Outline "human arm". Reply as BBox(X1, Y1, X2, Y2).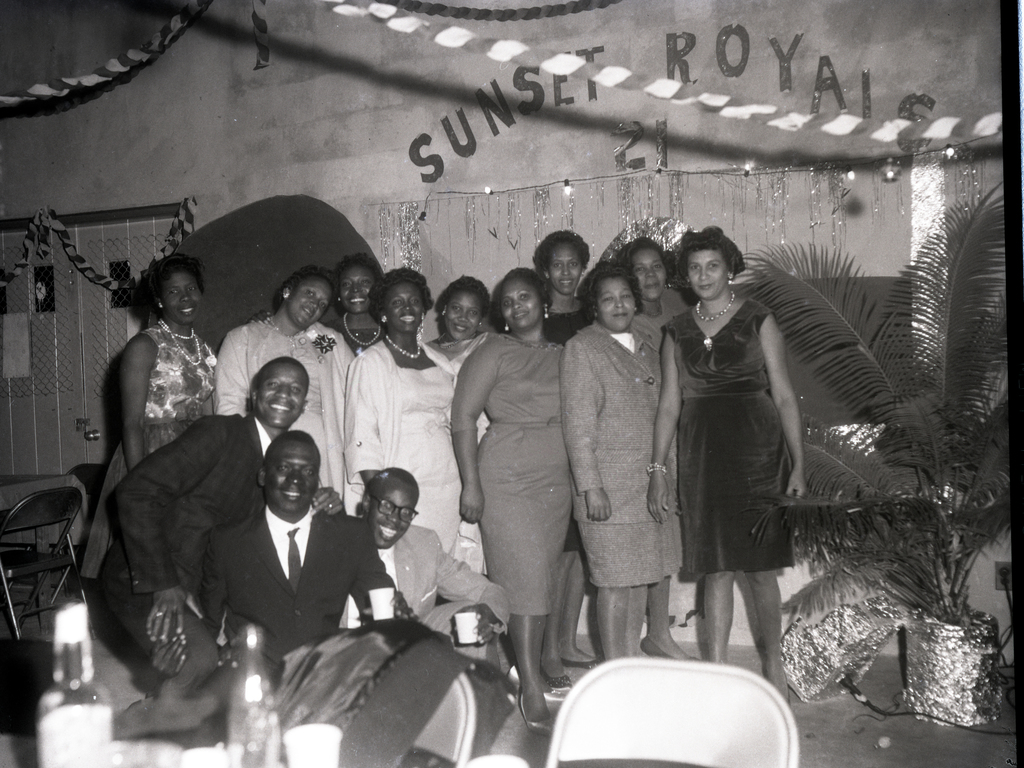
BBox(557, 336, 614, 521).
